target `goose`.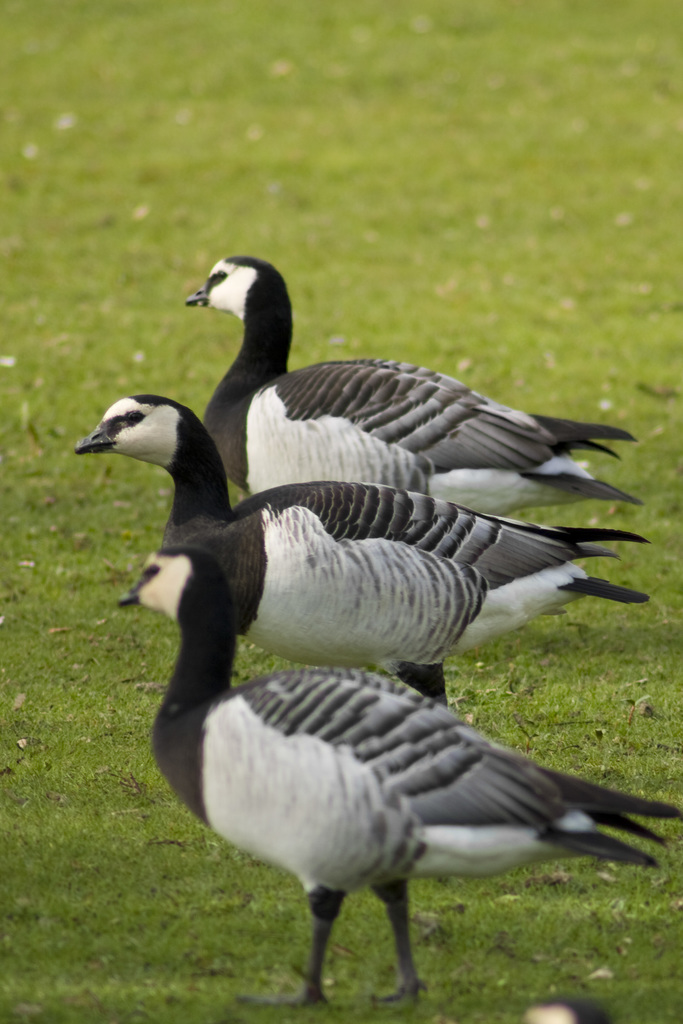
Target region: 140:543:680:1003.
